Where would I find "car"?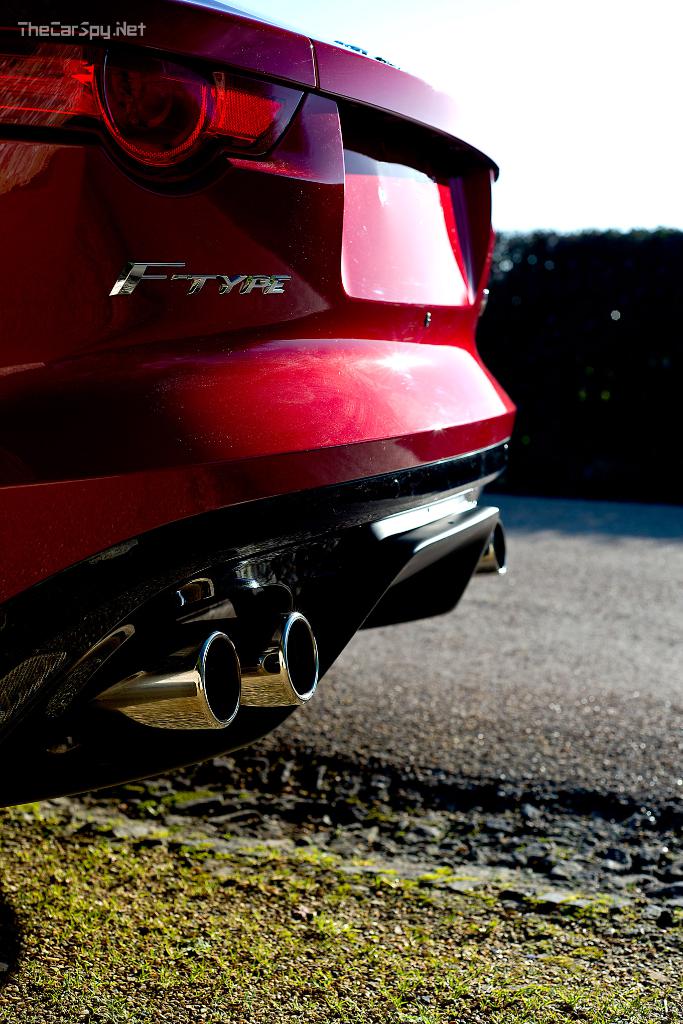
At crop(0, 103, 535, 808).
